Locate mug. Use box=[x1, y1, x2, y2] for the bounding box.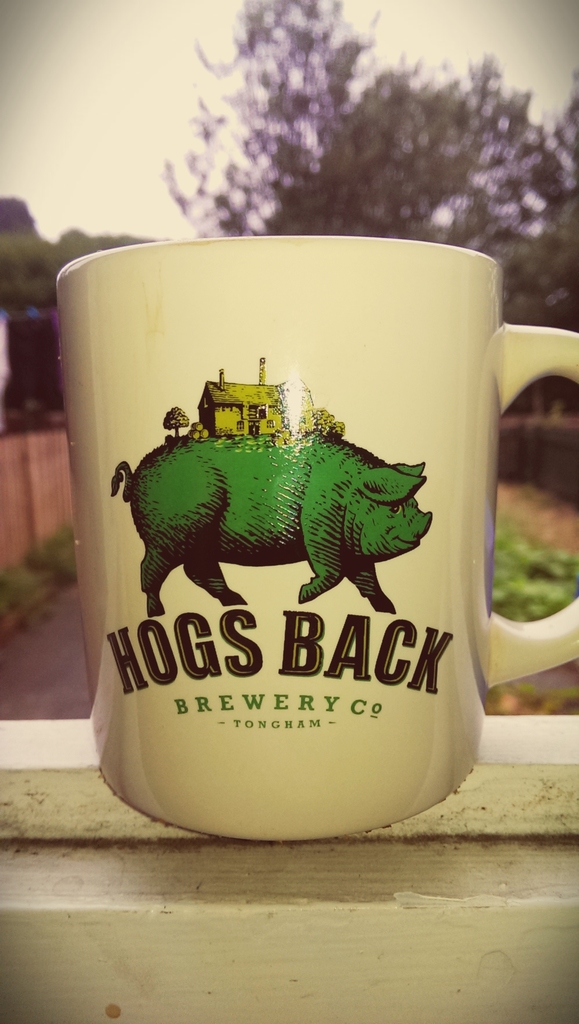
box=[65, 230, 578, 852].
